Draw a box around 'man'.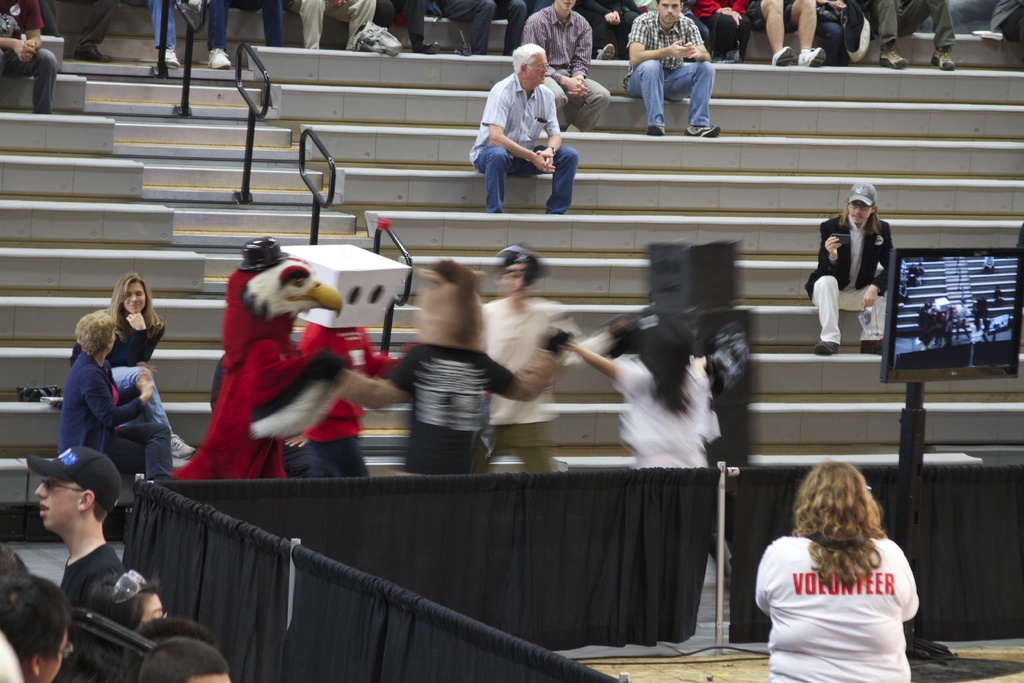
(519,0,612,132).
